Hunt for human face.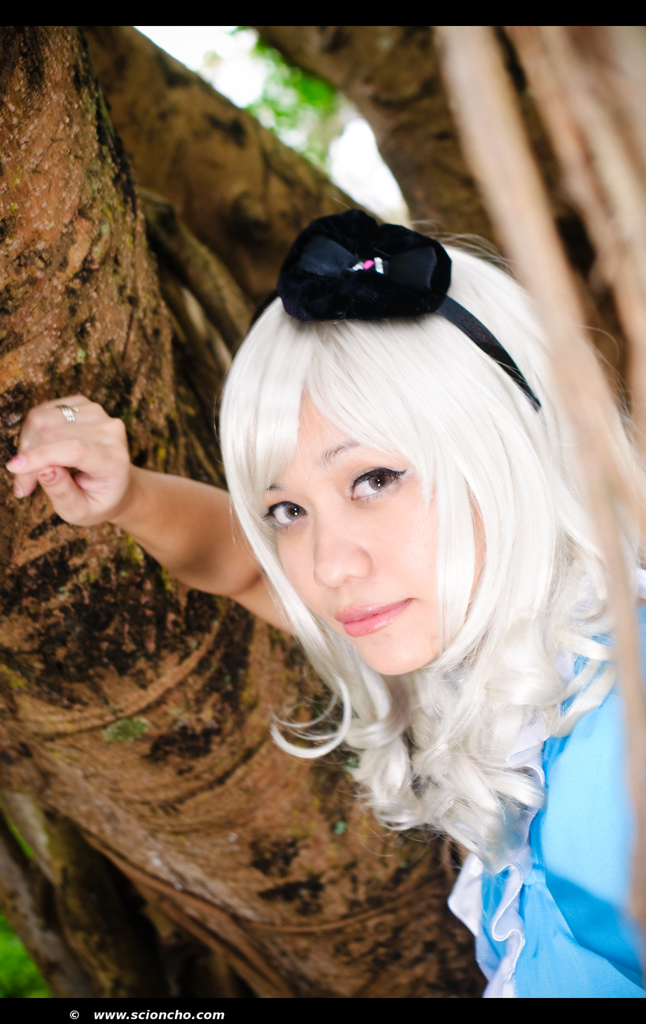
Hunted down at (265,389,484,673).
